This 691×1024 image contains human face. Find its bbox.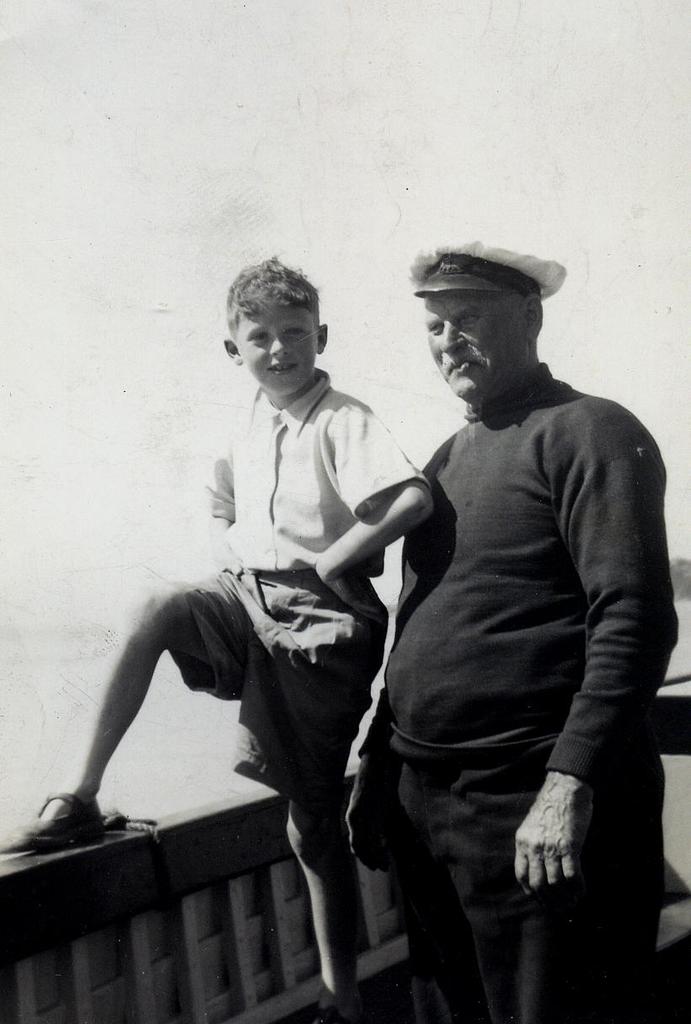
<box>422,292,532,404</box>.
